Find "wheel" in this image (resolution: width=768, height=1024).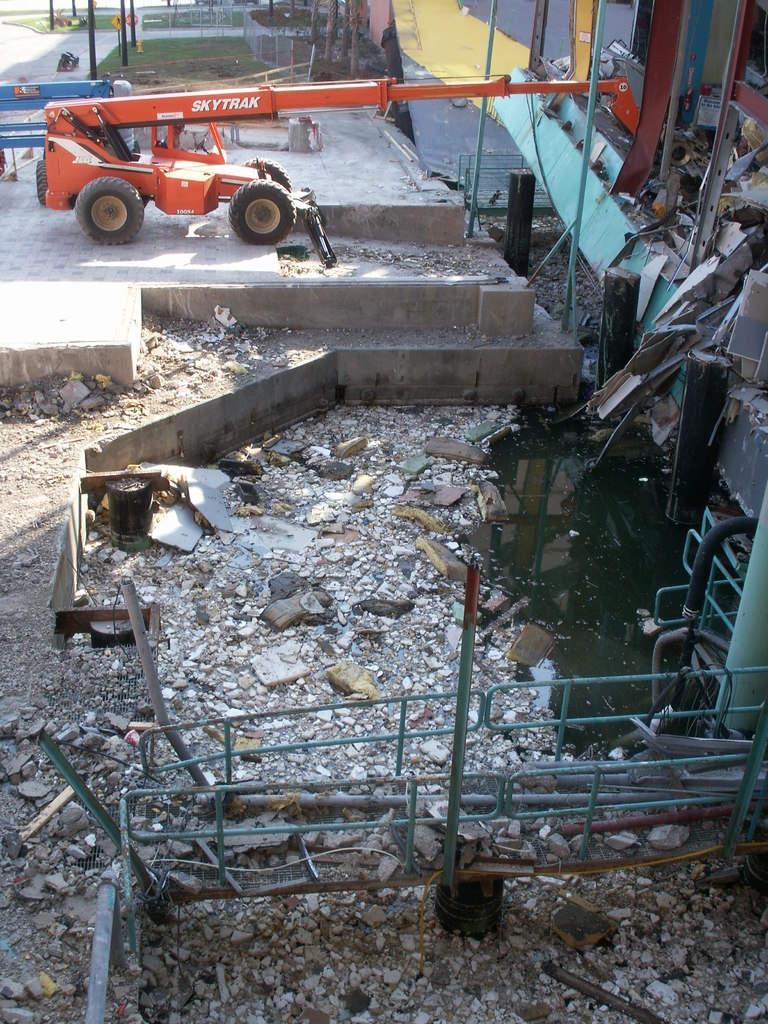
<box>72,179,143,245</box>.
